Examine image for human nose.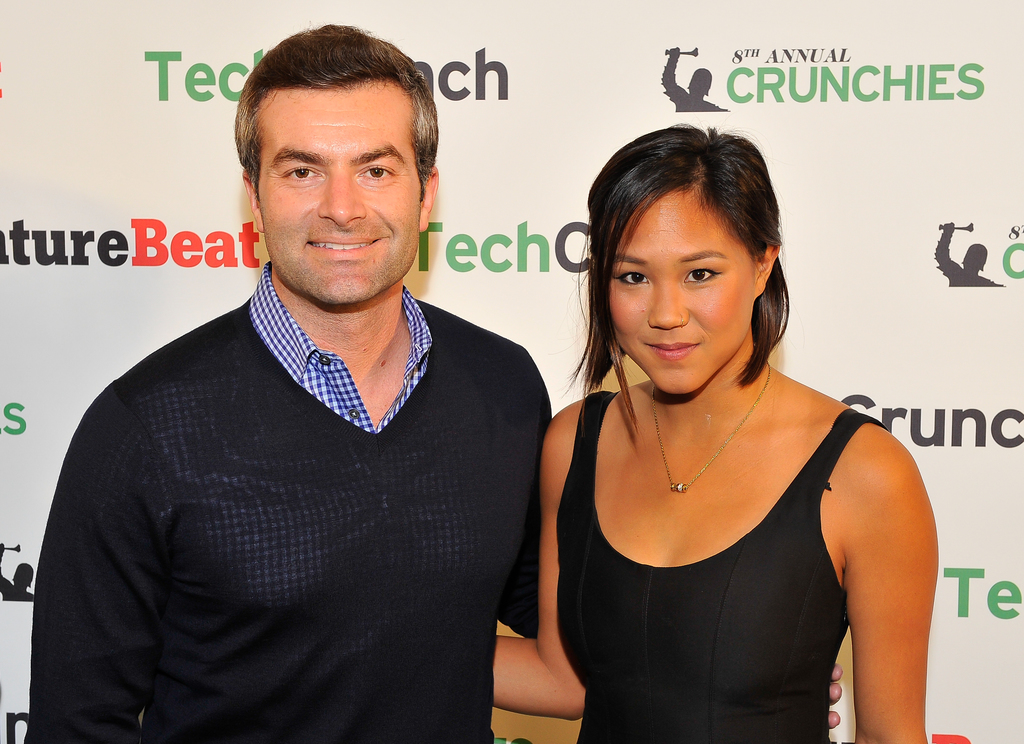
Examination result: [646,283,692,332].
